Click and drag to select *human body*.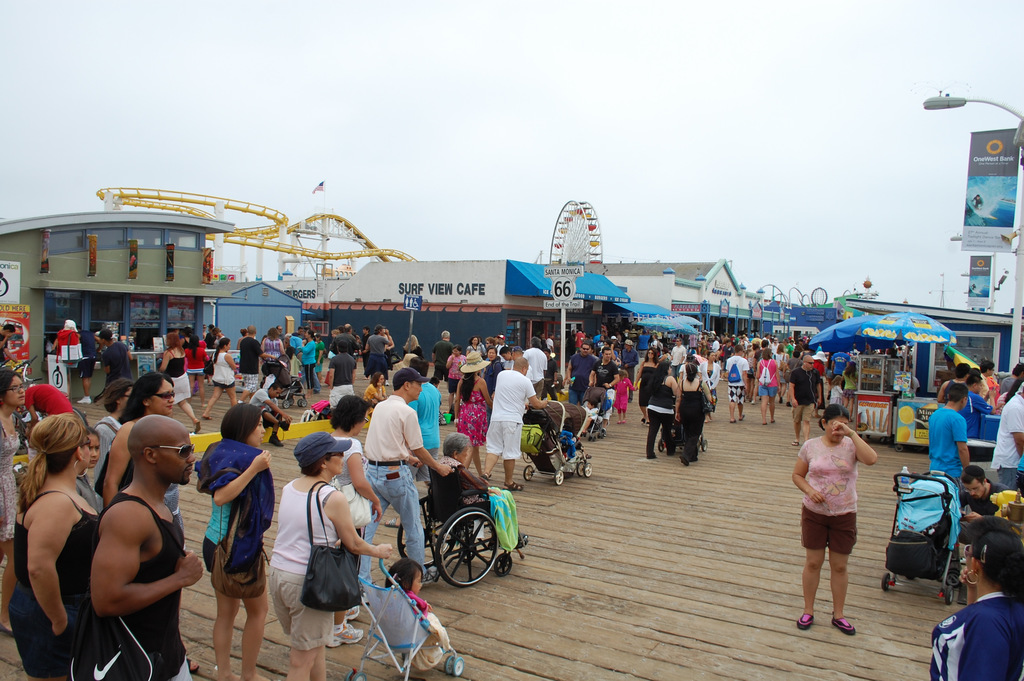
Selection: {"left": 381, "top": 379, "right": 436, "bottom": 531}.
